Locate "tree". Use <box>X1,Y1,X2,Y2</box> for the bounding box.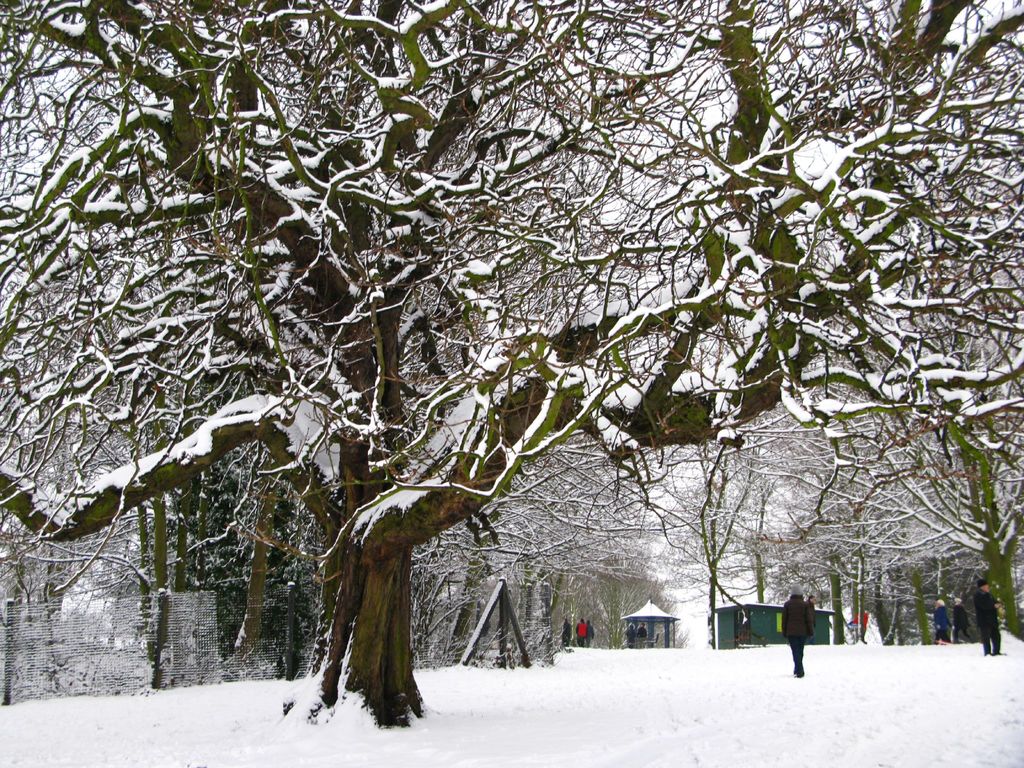
<box>198,332,274,694</box>.
